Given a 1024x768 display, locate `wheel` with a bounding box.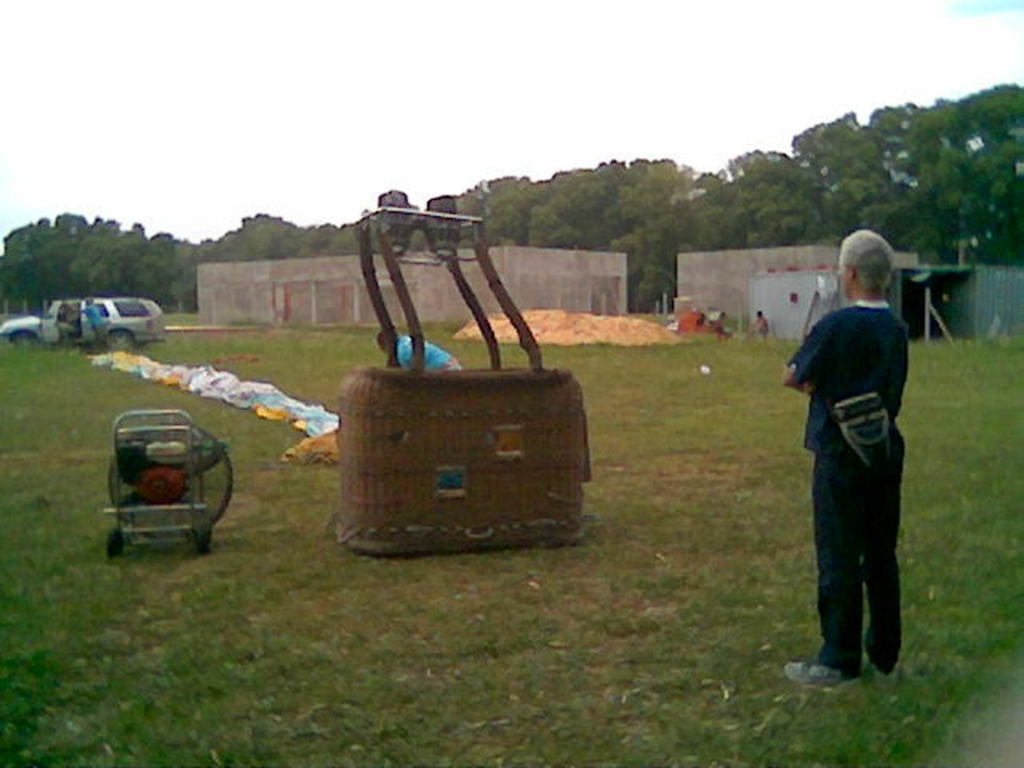
Located: bbox=[197, 522, 213, 550].
